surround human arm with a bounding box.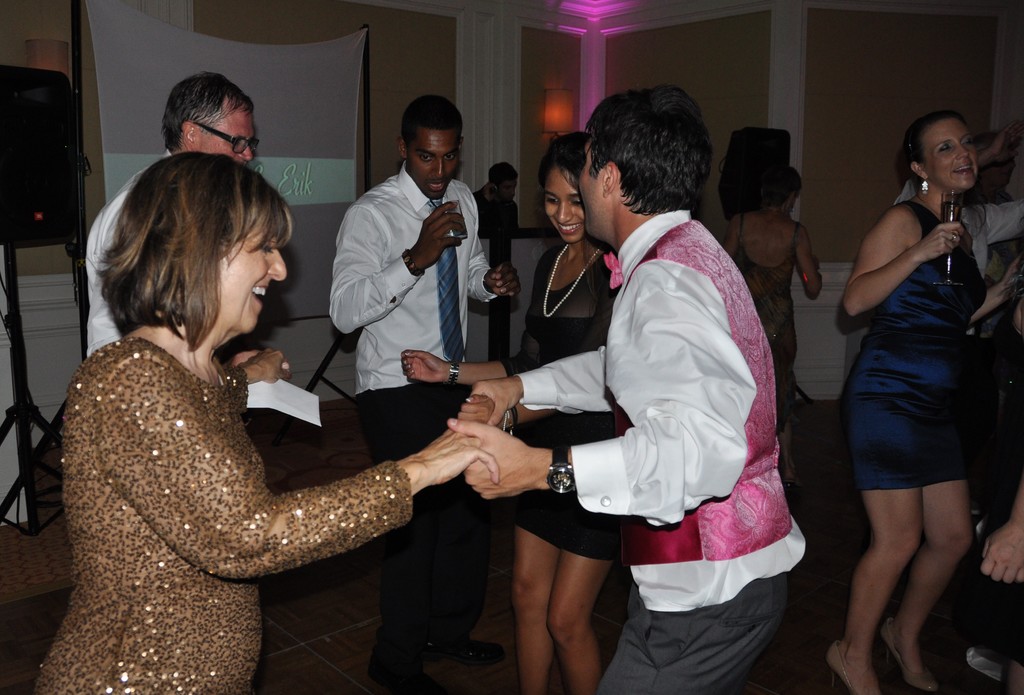
[94,356,508,584].
